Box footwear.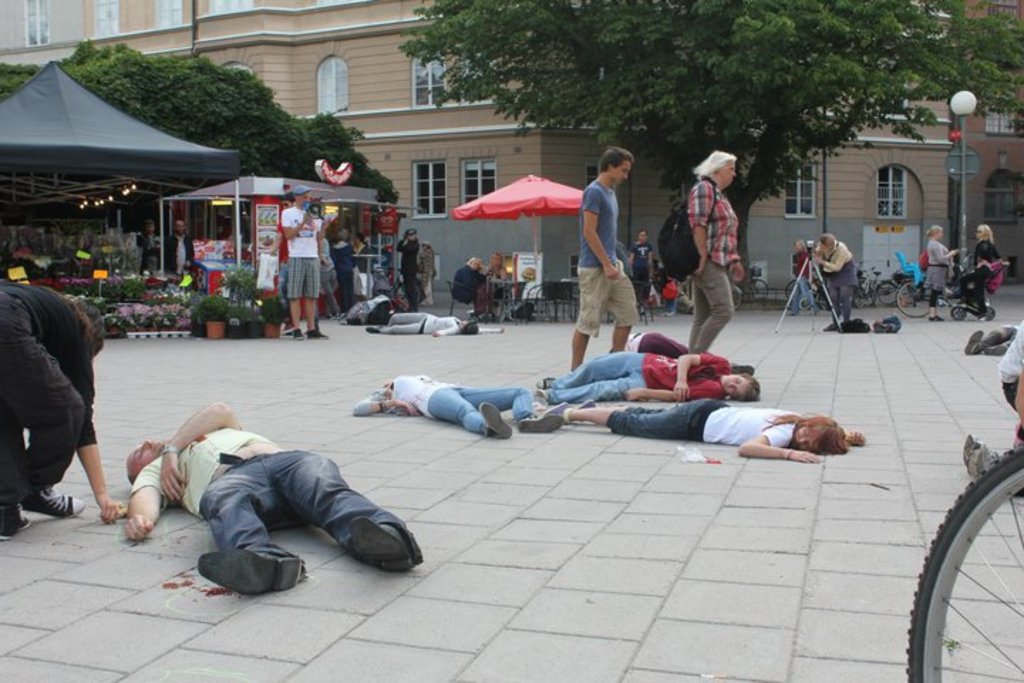
region(731, 363, 757, 377).
